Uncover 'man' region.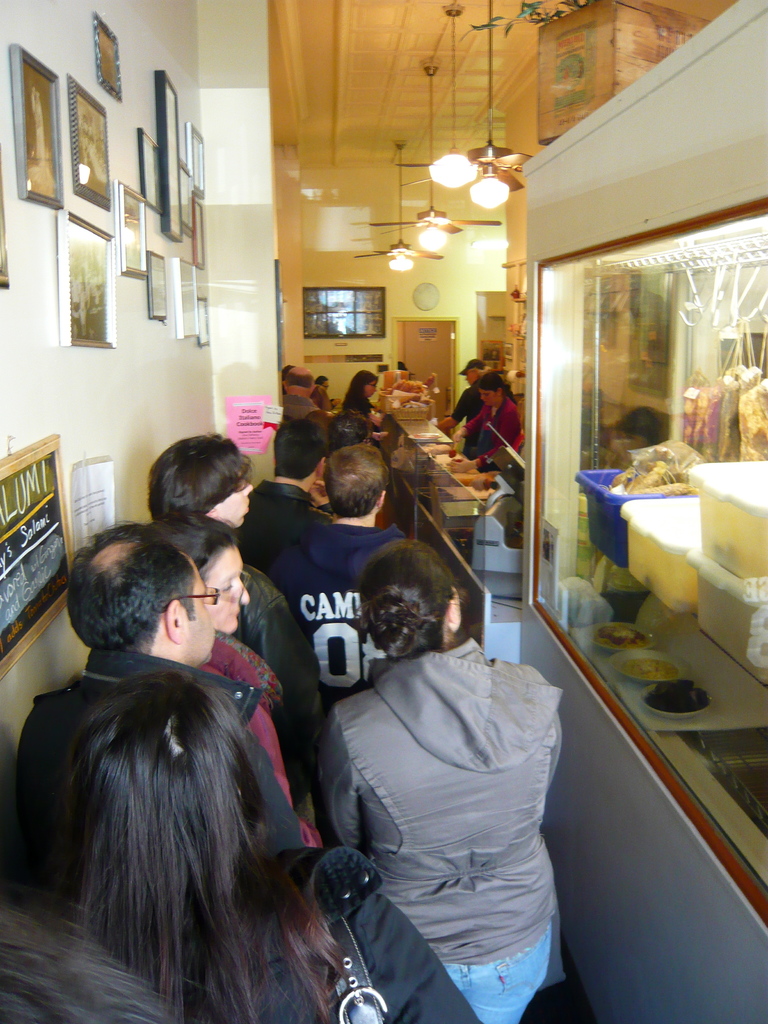
Uncovered: <region>17, 519, 313, 864</region>.
